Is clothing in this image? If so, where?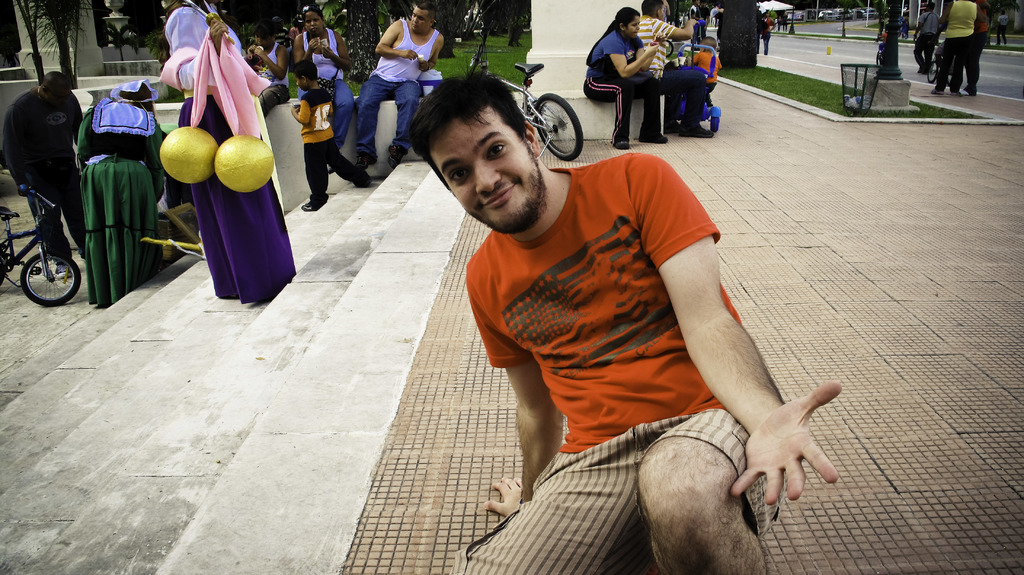
Yes, at 696, 6, 711, 38.
